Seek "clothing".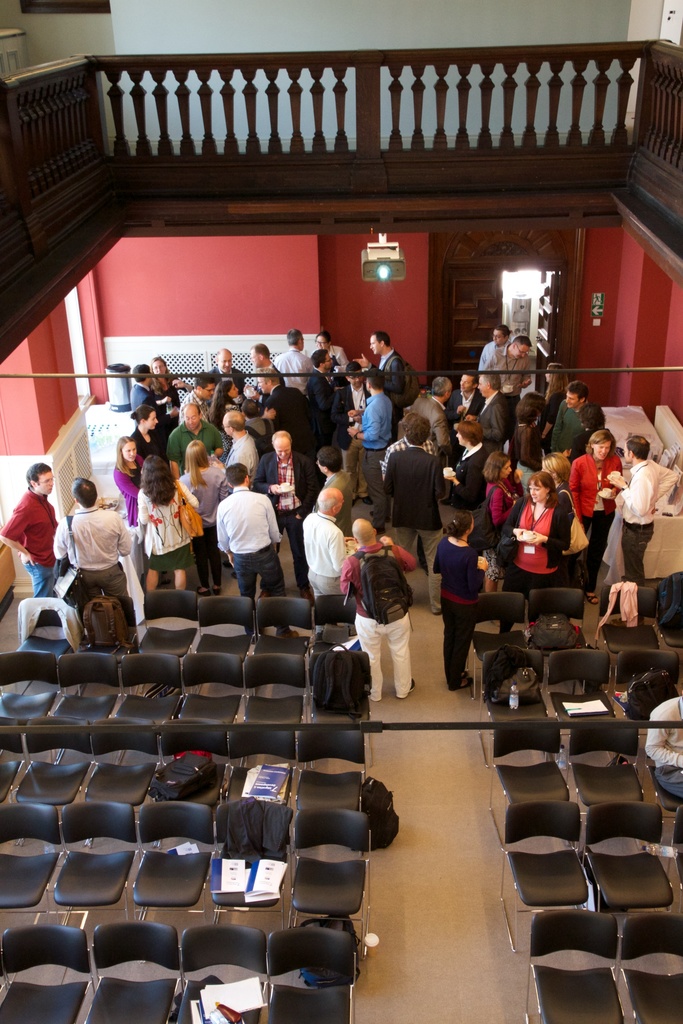
(x1=338, y1=541, x2=417, y2=617).
